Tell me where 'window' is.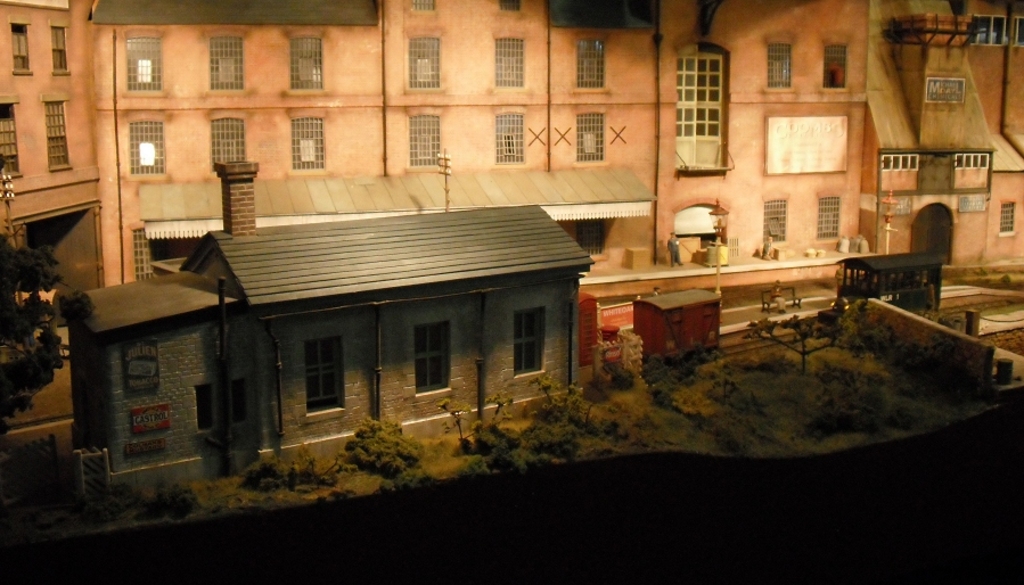
'window' is at (1014, 18, 1023, 46).
